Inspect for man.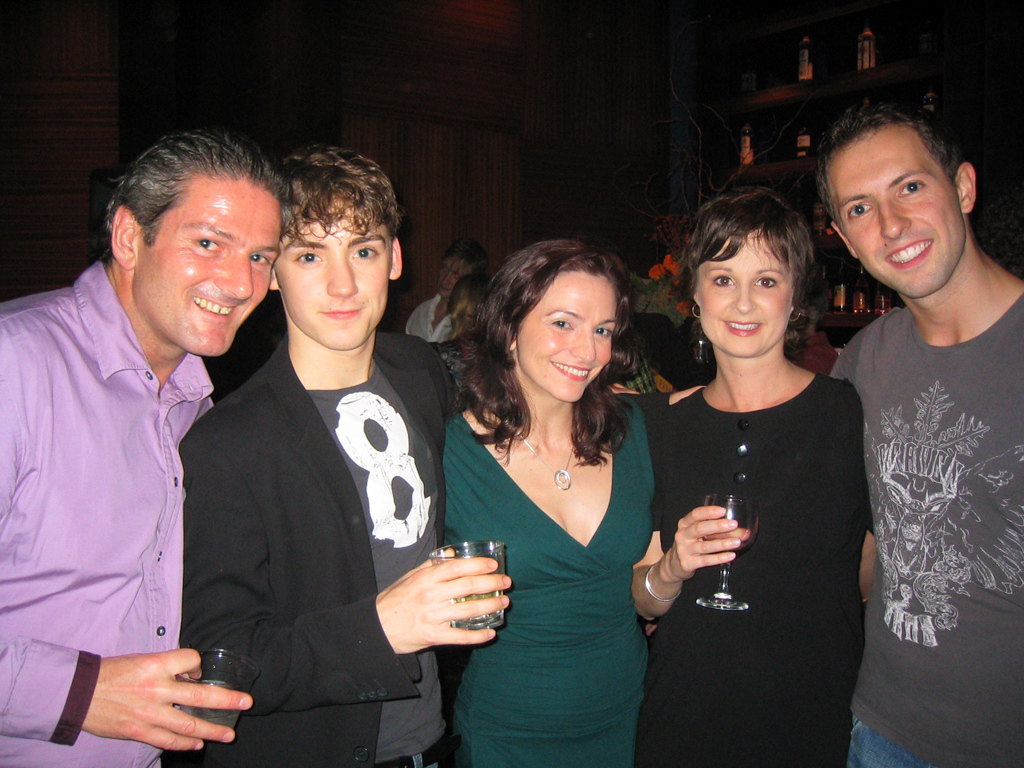
Inspection: region(177, 144, 699, 767).
